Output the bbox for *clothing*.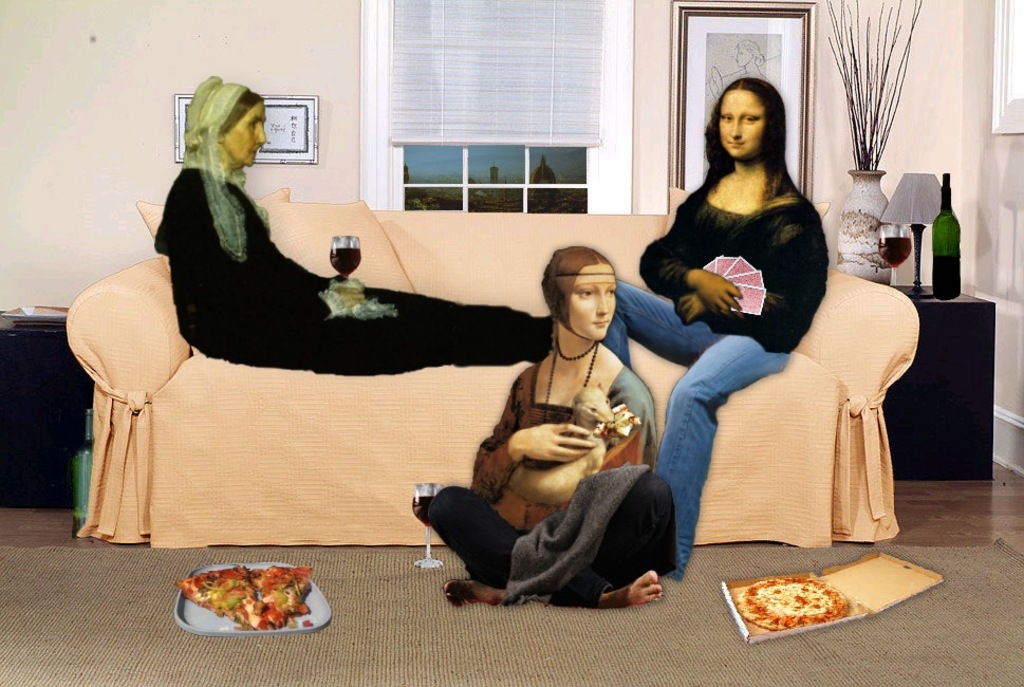
bbox=[149, 164, 555, 373].
